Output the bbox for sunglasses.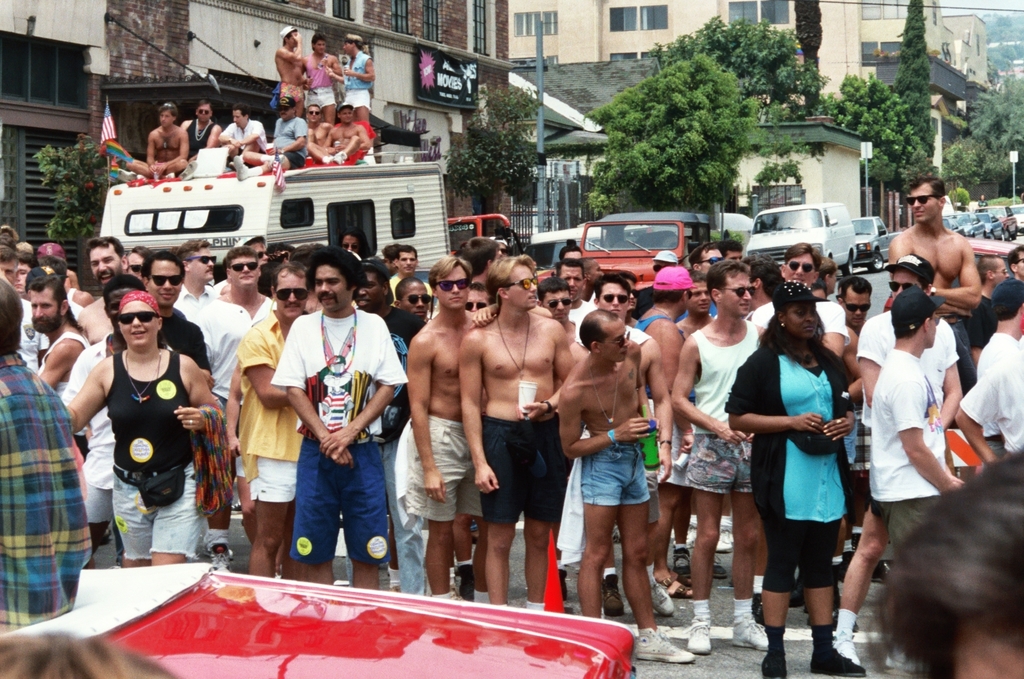
[x1=232, y1=263, x2=256, y2=270].
